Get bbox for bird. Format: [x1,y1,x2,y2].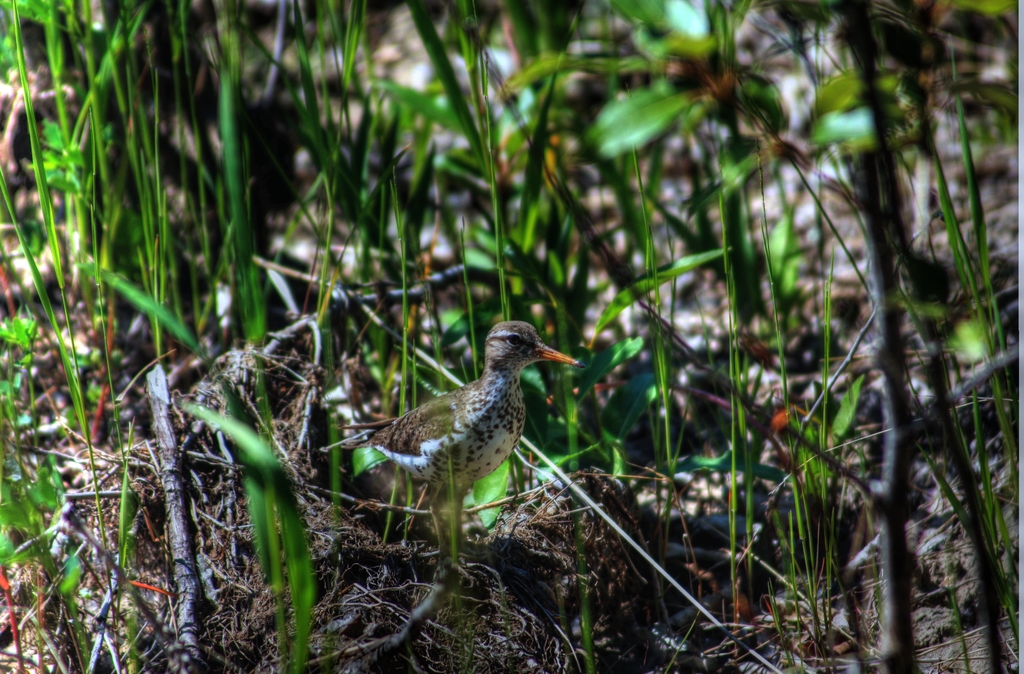
[323,323,578,522].
